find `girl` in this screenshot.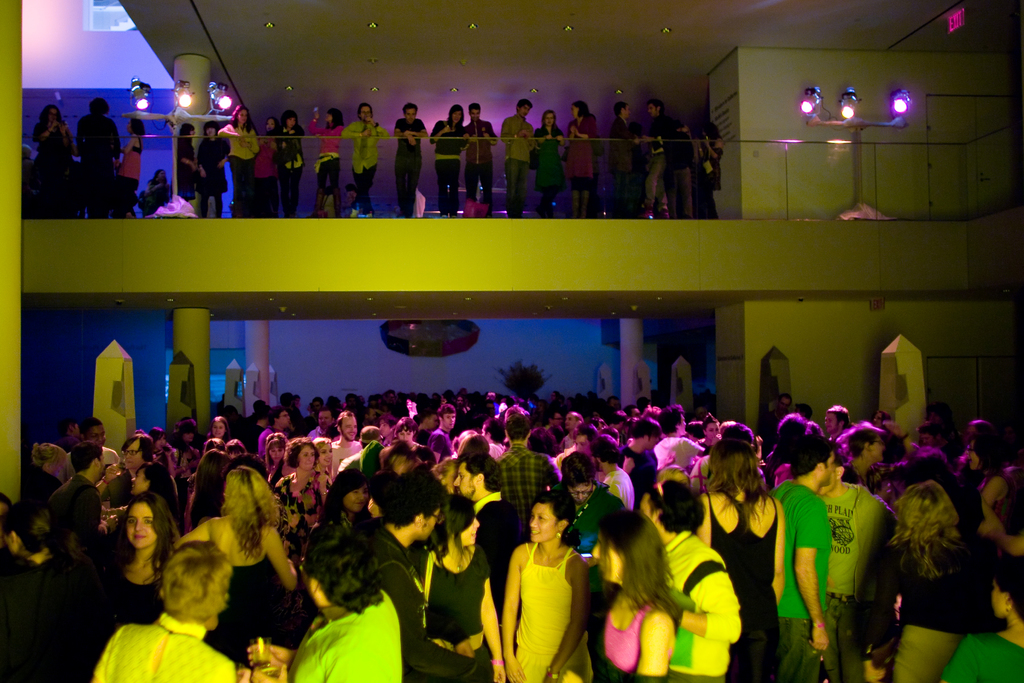
The bounding box for `girl` is select_region(408, 490, 505, 681).
